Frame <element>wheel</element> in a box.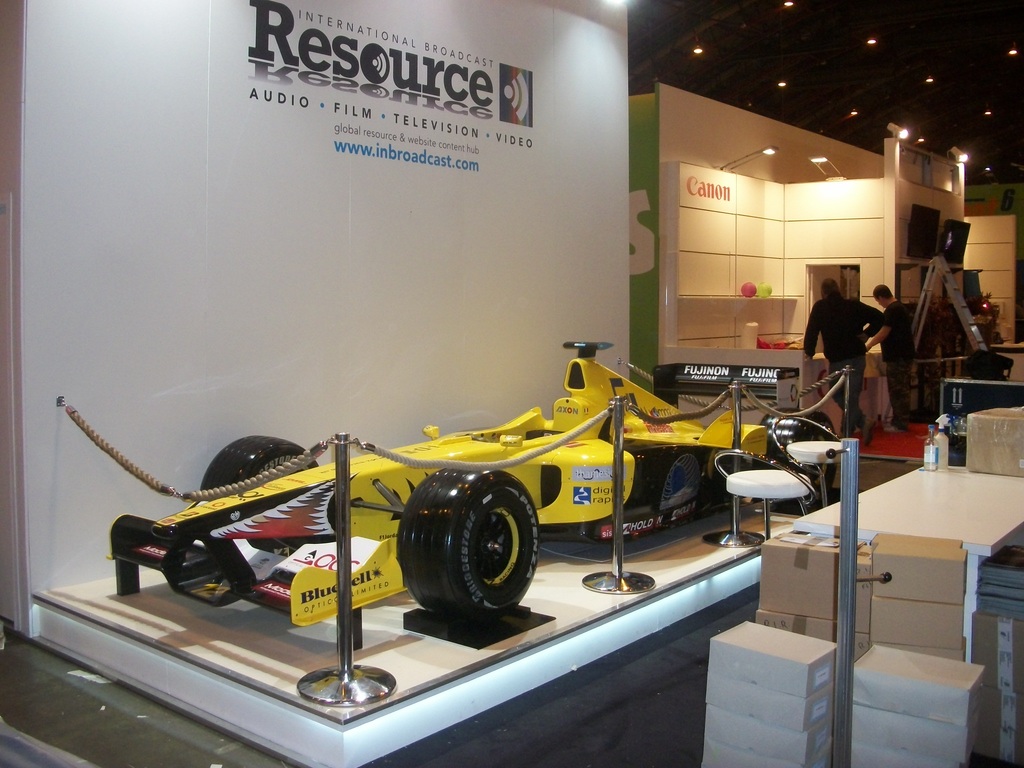
l=399, t=484, r=534, b=632.
